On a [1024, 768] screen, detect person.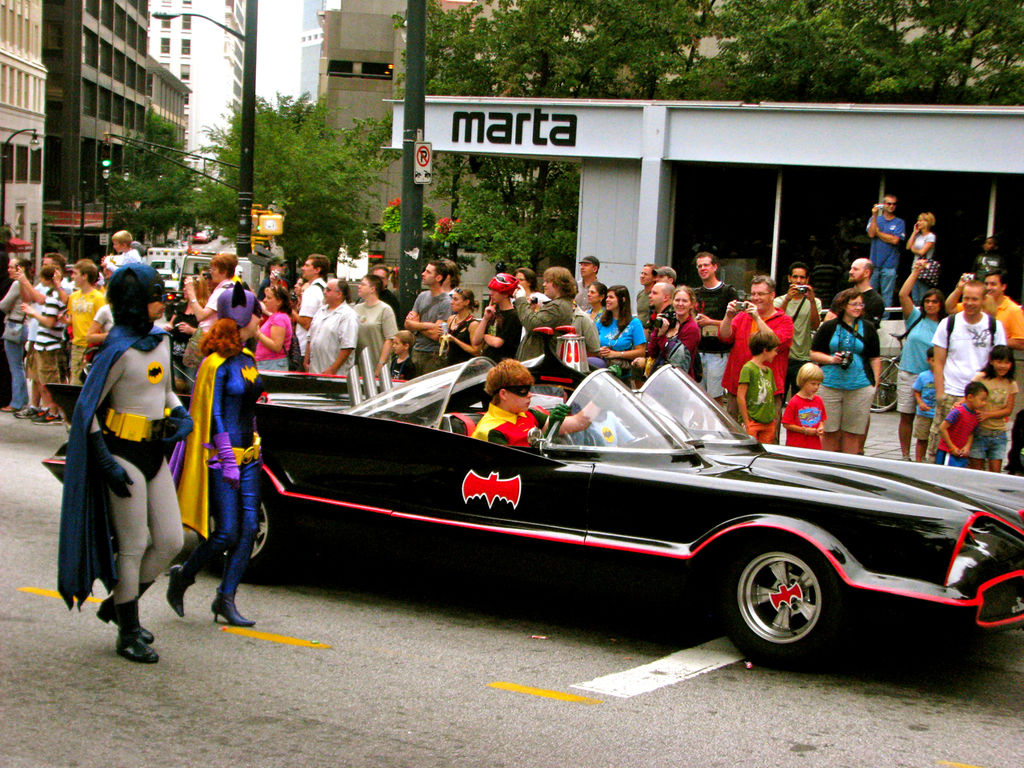
250 284 294 374.
